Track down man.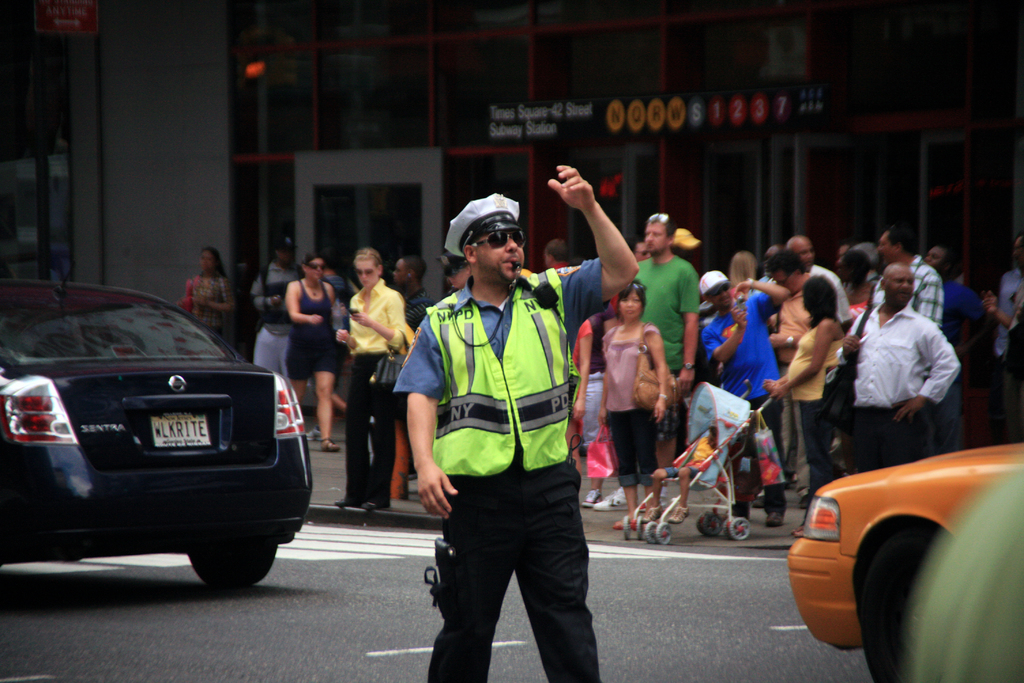
Tracked to bbox=[700, 267, 796, 518].
